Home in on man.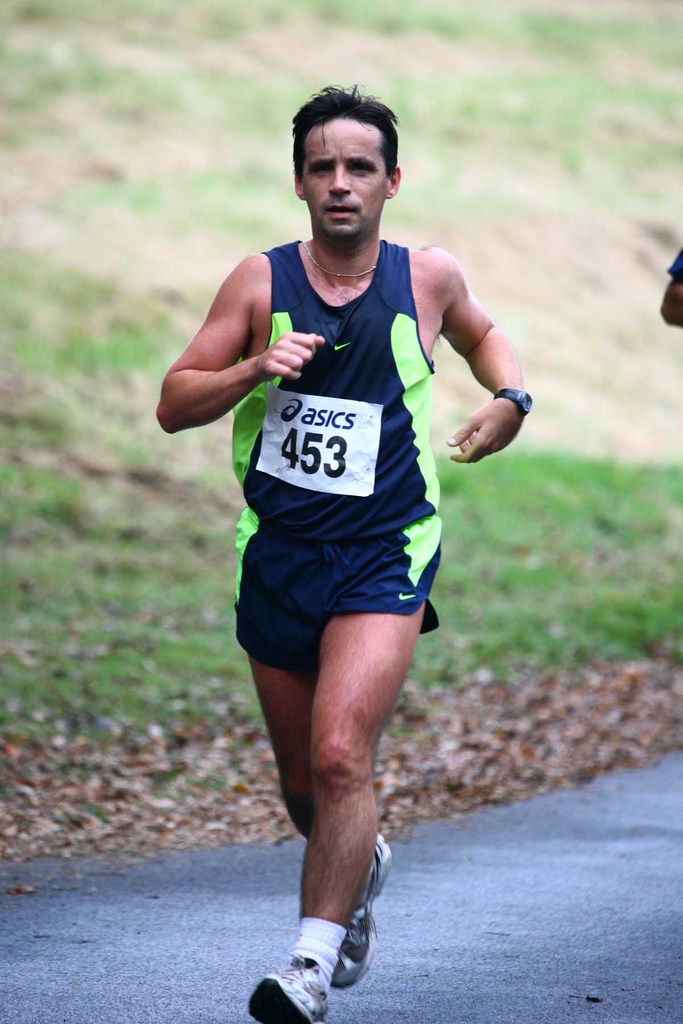
Homed in at detection(659, 243, 682, 333).
